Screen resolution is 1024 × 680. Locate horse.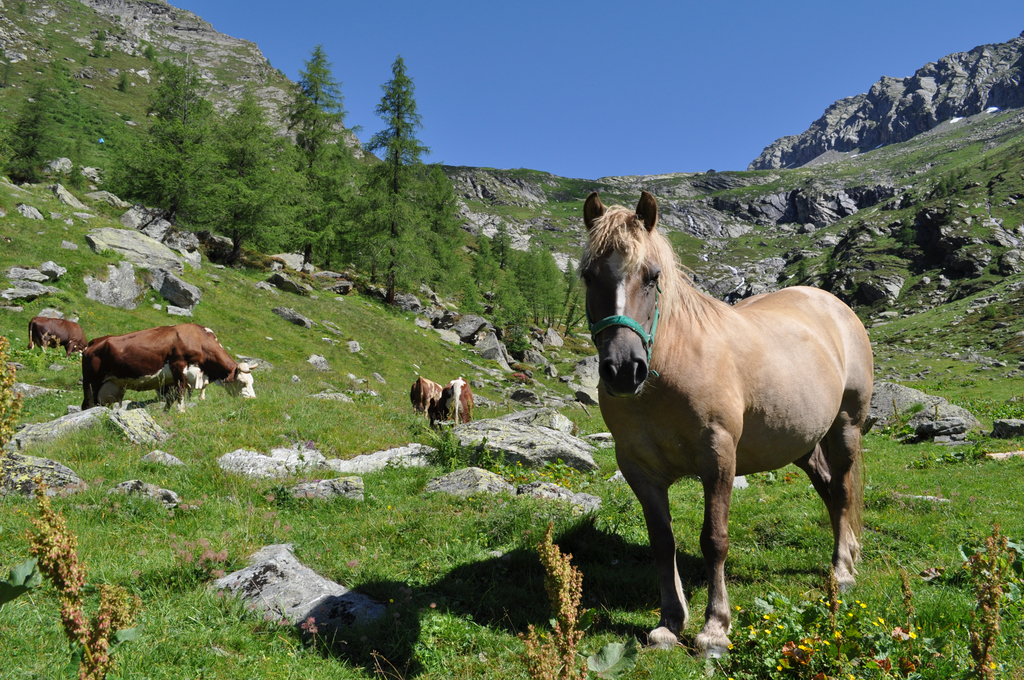
575/186/876/659.
